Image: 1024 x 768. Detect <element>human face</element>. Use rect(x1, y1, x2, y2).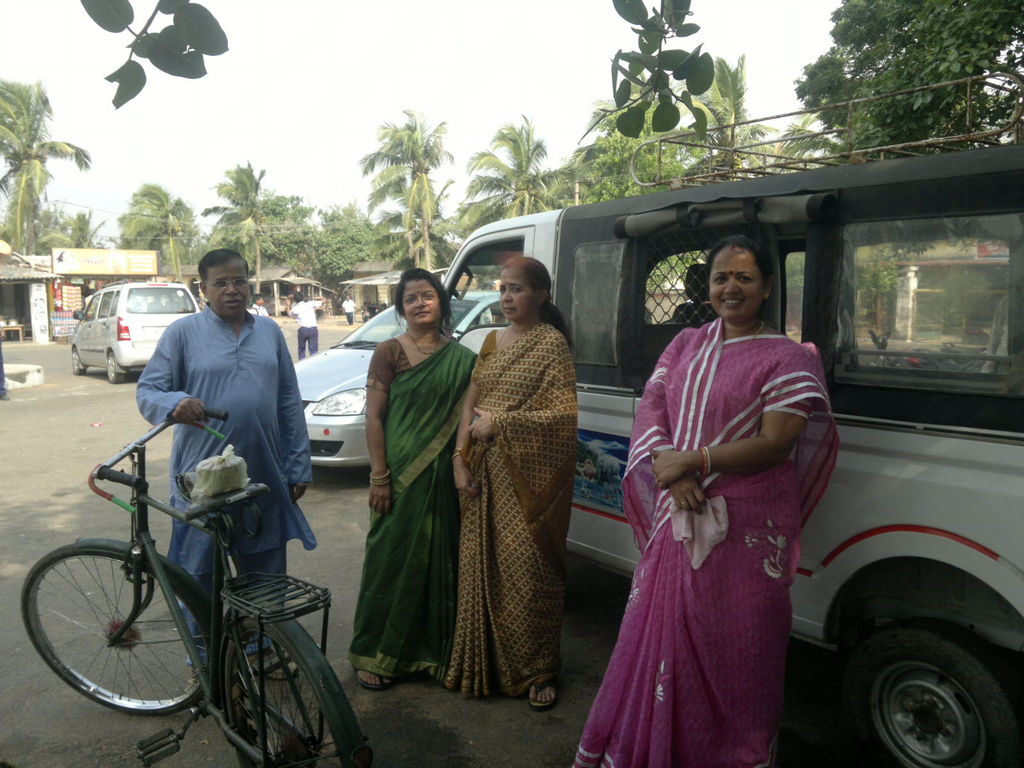
rect(399, 277, 443, 327).
